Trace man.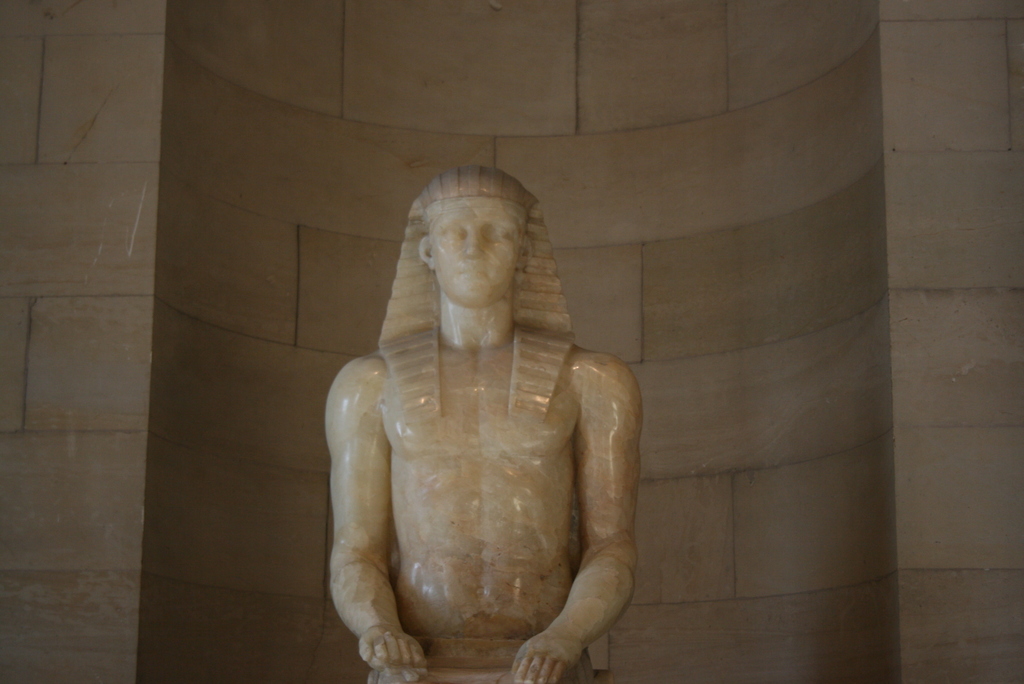
Traced to pyautogui.locateOnScreen(329, 163, 643, 683).
